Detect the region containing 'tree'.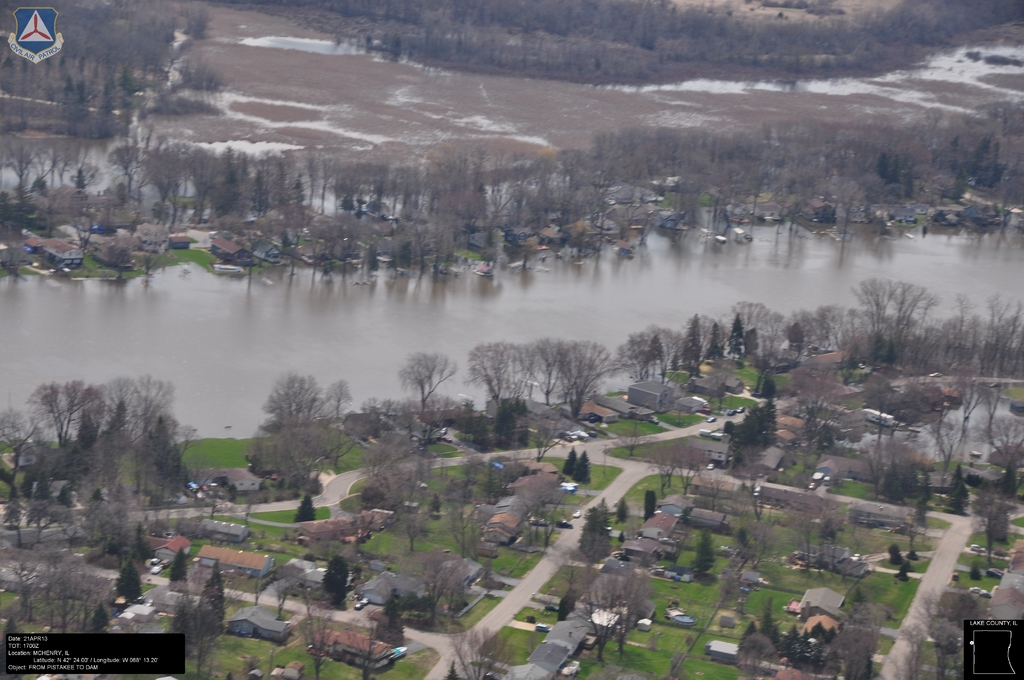
locate(163, 581, 244, 679).
